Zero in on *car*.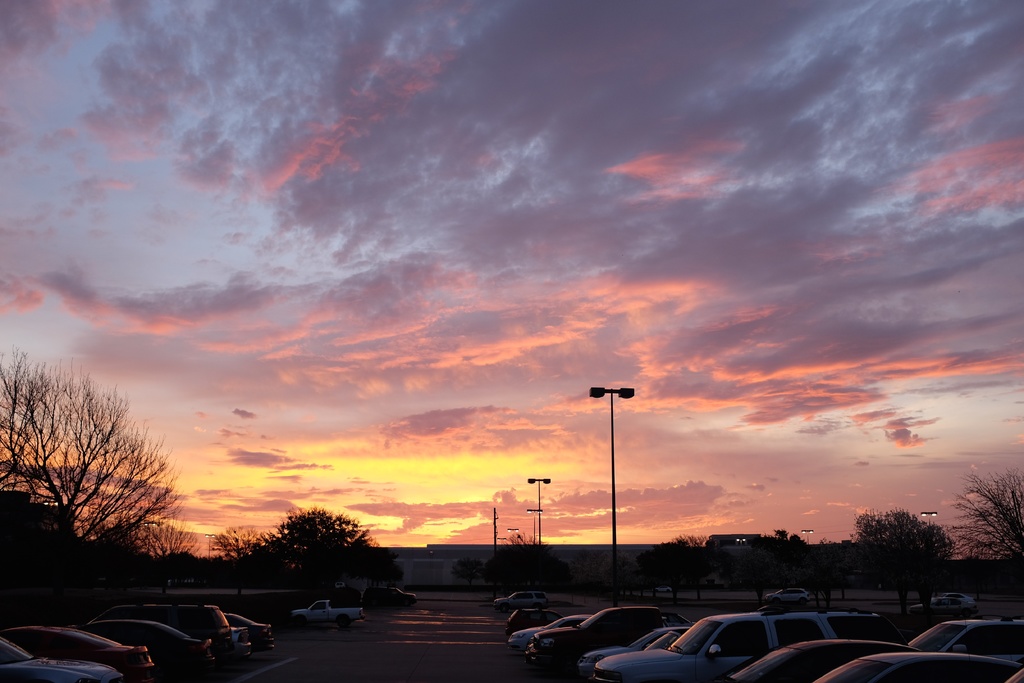
Zeroed in: bbox(220, 604, 270, 664).
